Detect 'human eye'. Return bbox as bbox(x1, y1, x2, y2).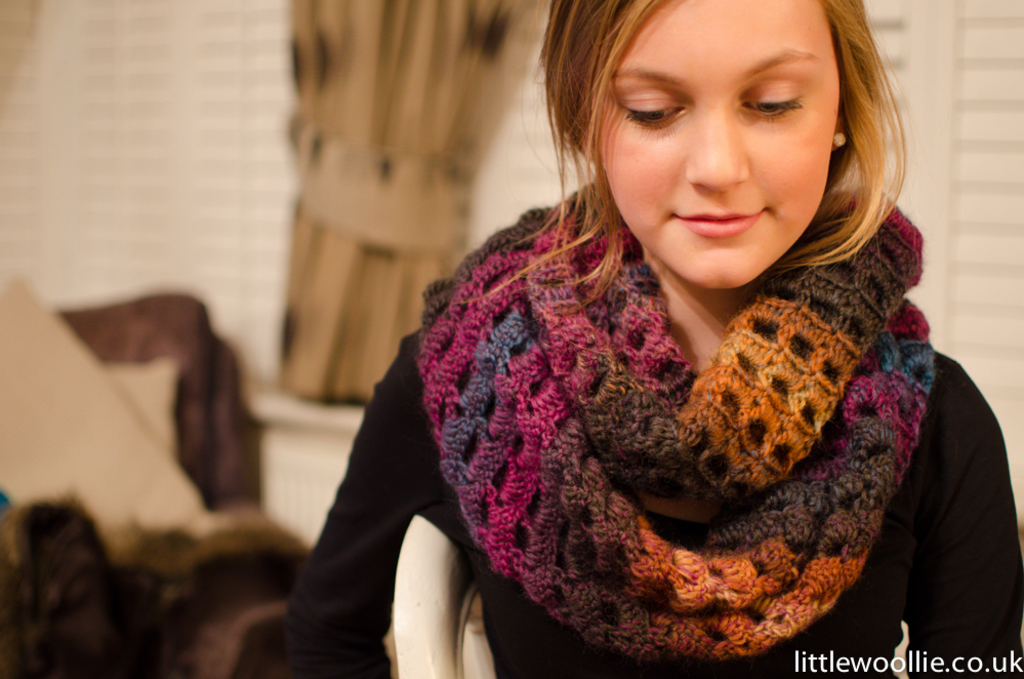
bbox(739, 75, 813, 126).
